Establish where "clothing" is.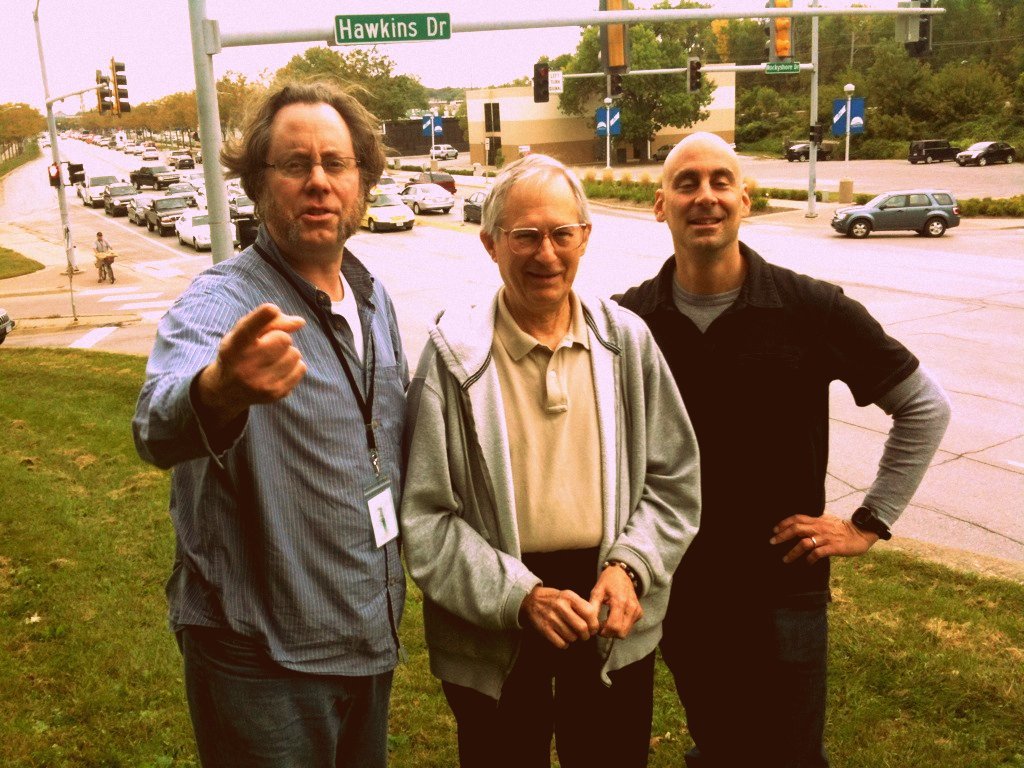
Established at [392, 276, 704, 767].
